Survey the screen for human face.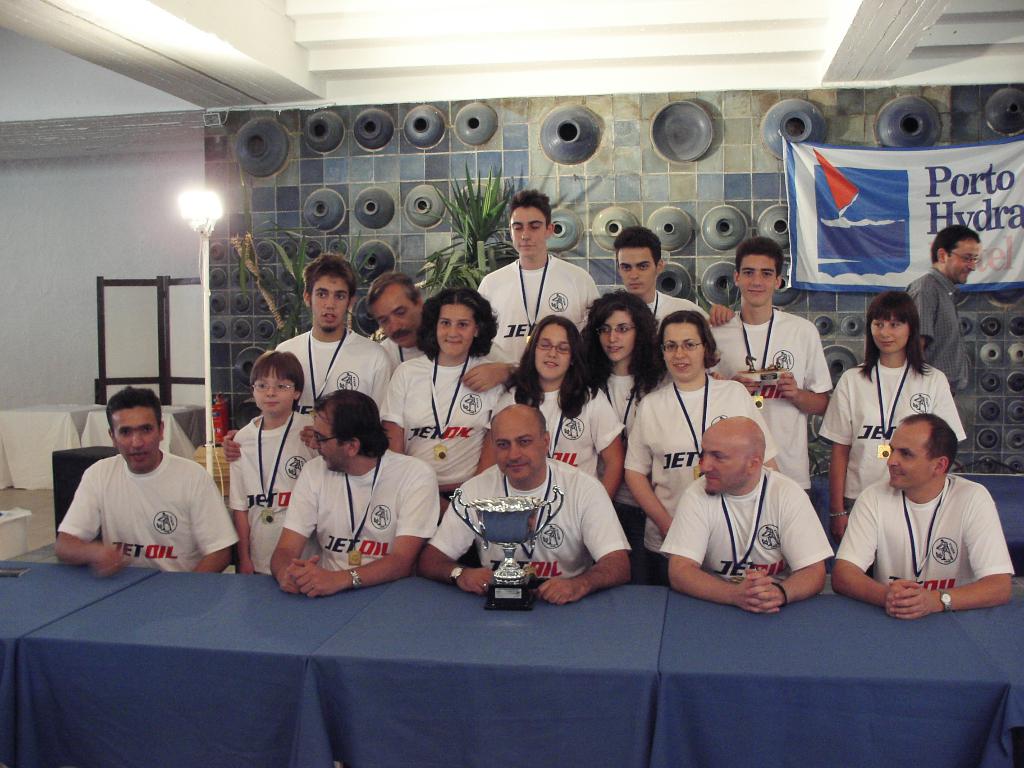
Survey found: detection(309, 275, 349, 330).
